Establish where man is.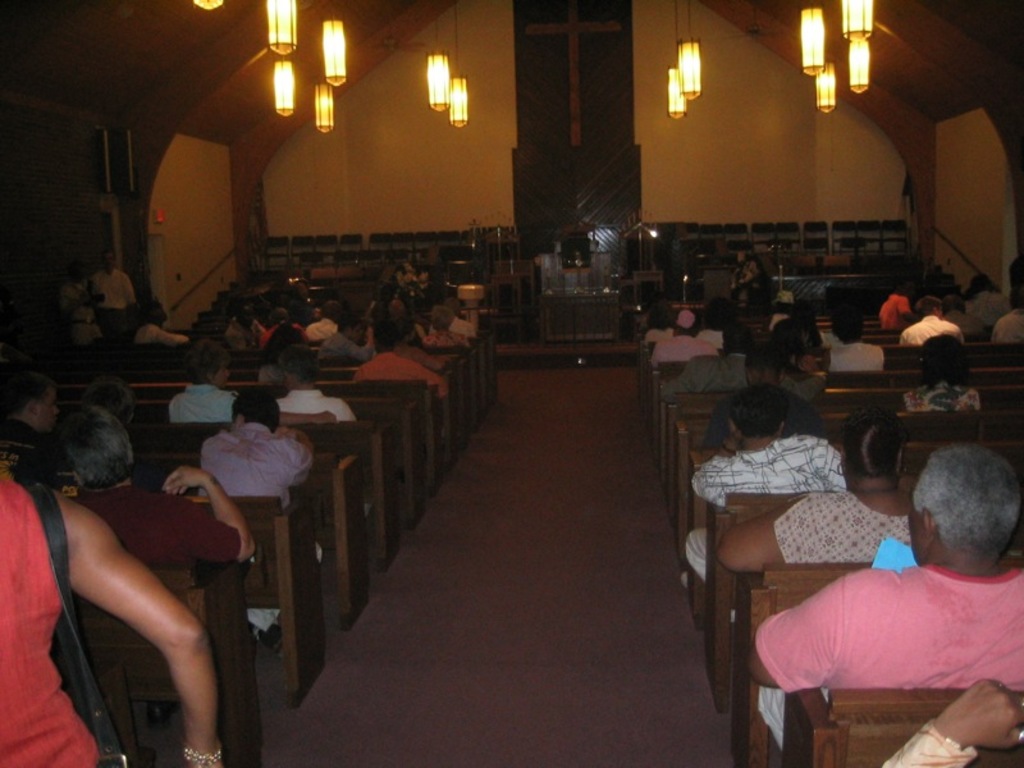
Established at left=192, top=384, right=314, bottom=637.
